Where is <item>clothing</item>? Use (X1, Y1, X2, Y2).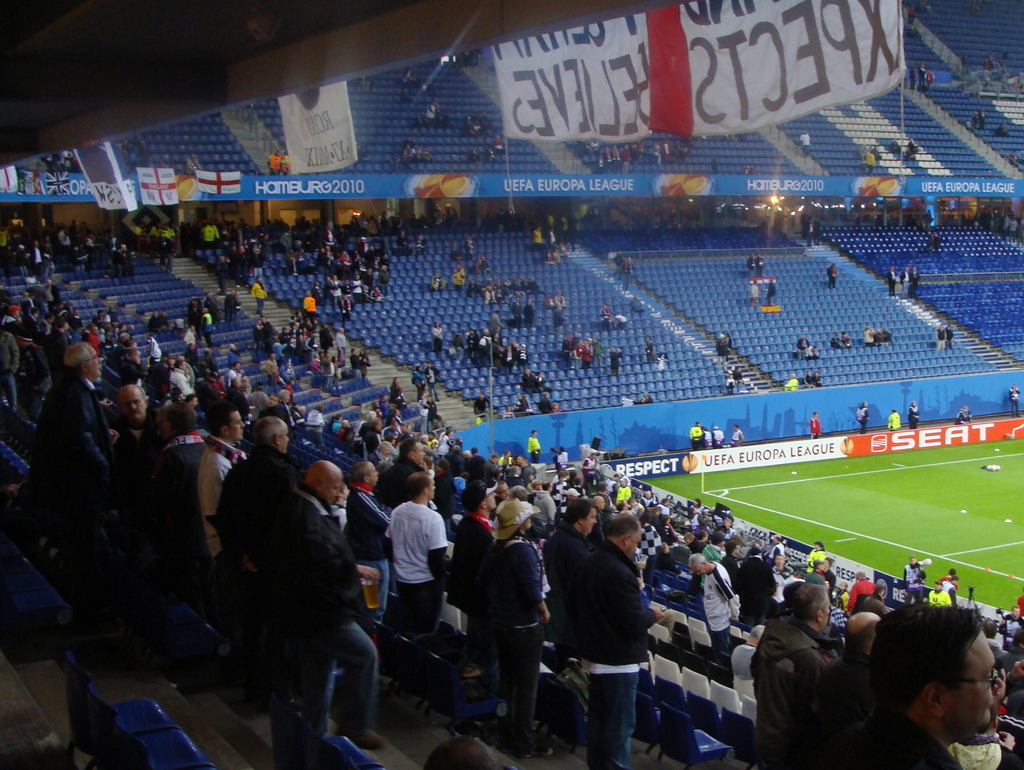
(569, 537, 658, 769).
